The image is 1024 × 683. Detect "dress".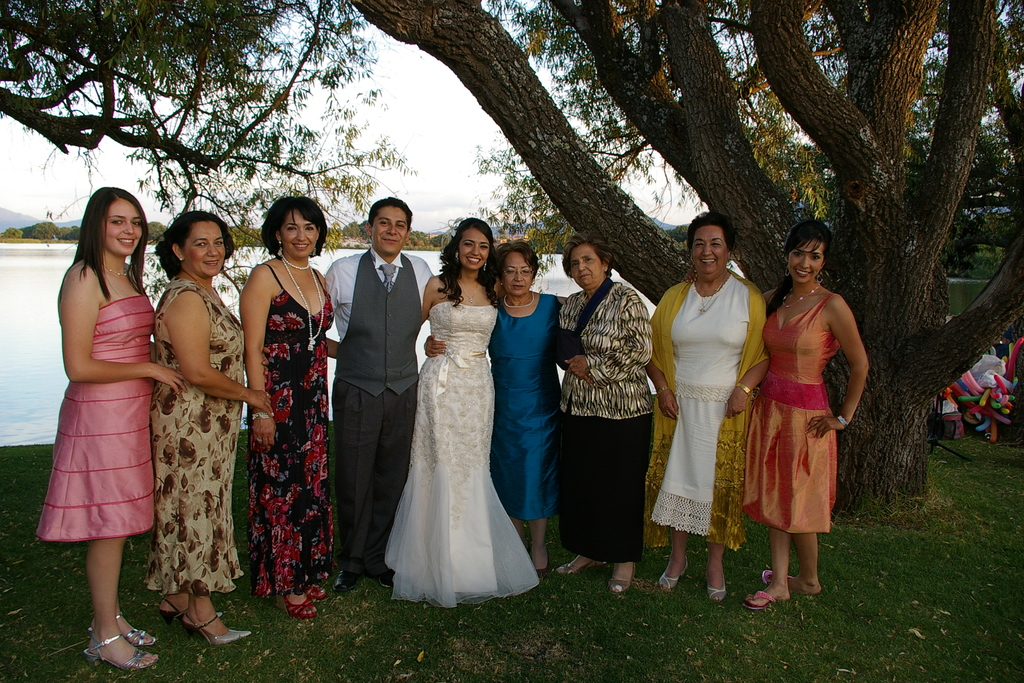
Detection: [144,278,246,593].
